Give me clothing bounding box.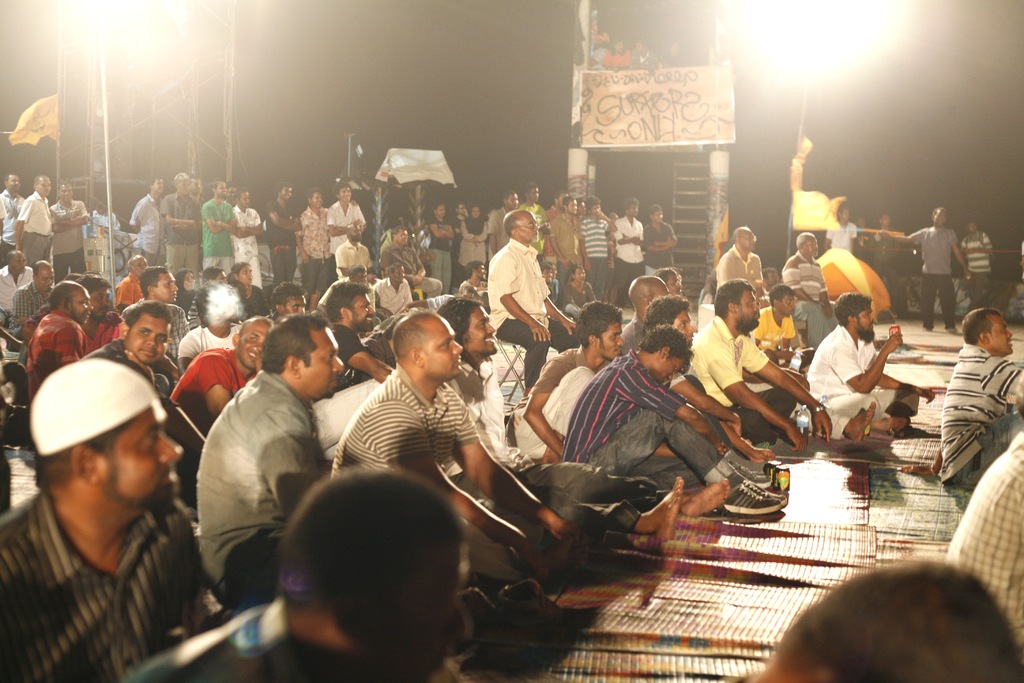
left=963, top=236, right=992, bottom=309.
